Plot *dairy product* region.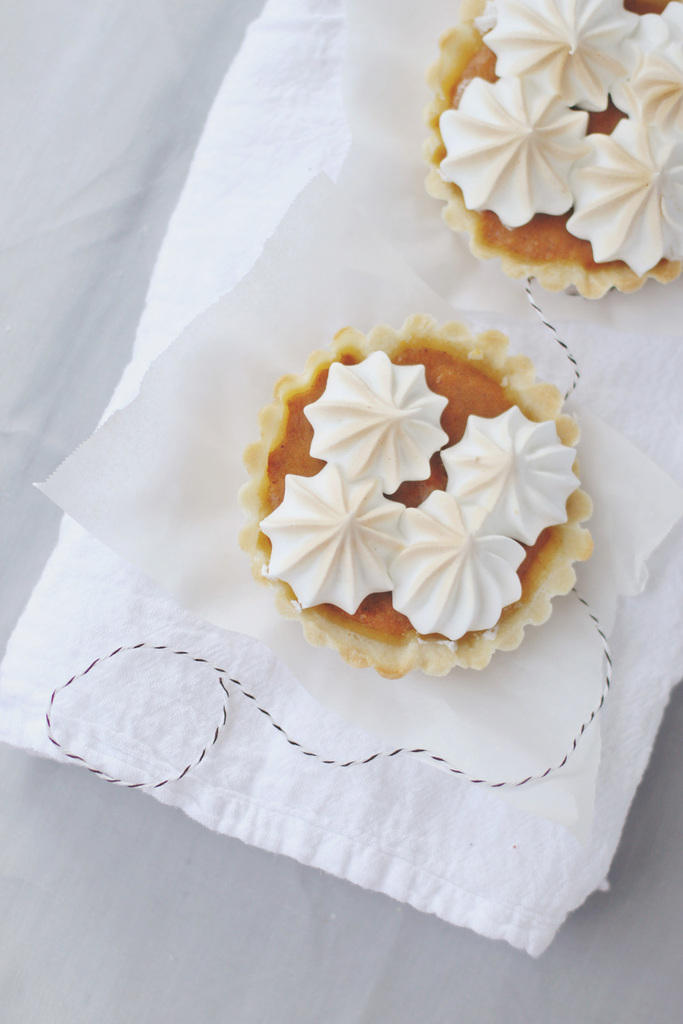
Plotted at x1=410, y1=494, x2=535, y2=649.
